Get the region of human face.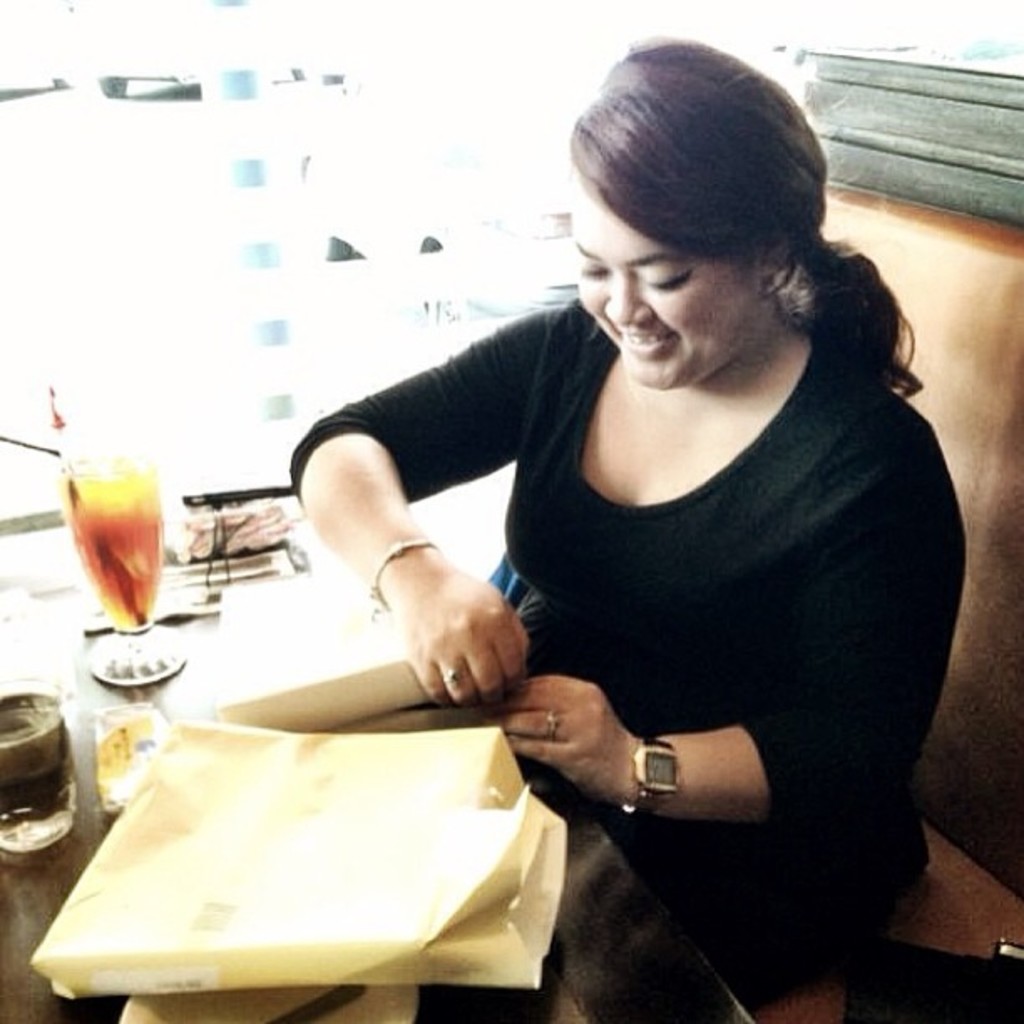
detection(574, 187, 758, 388).
